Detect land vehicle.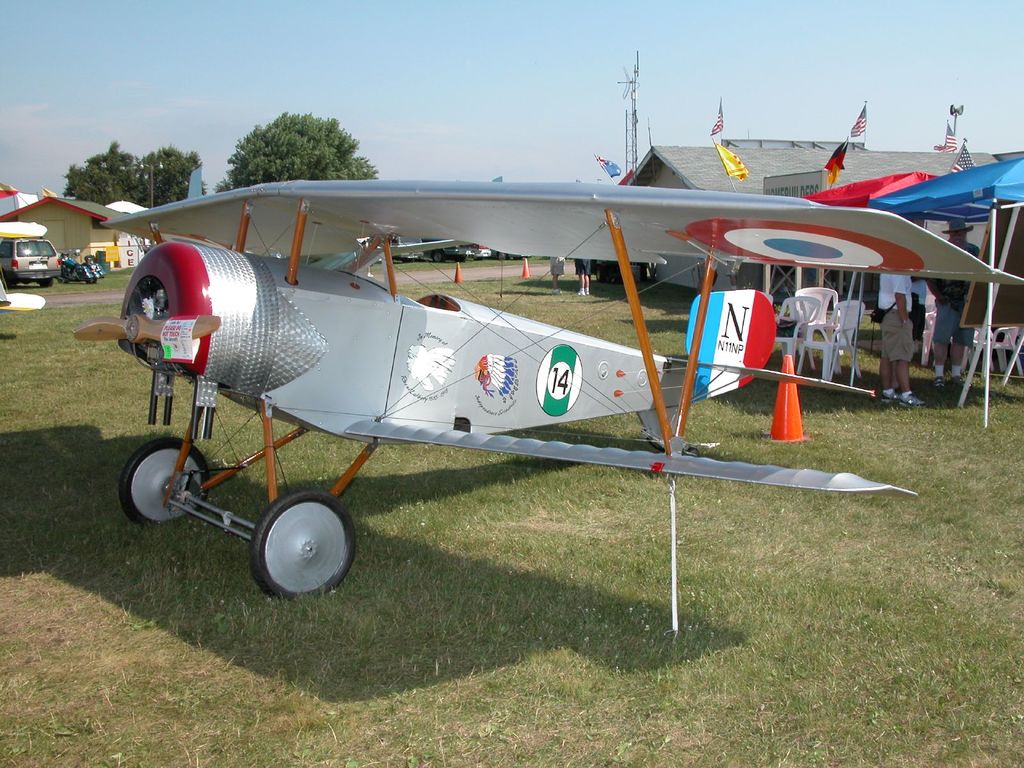
Detected at locate(371, 225, 420, 261).
